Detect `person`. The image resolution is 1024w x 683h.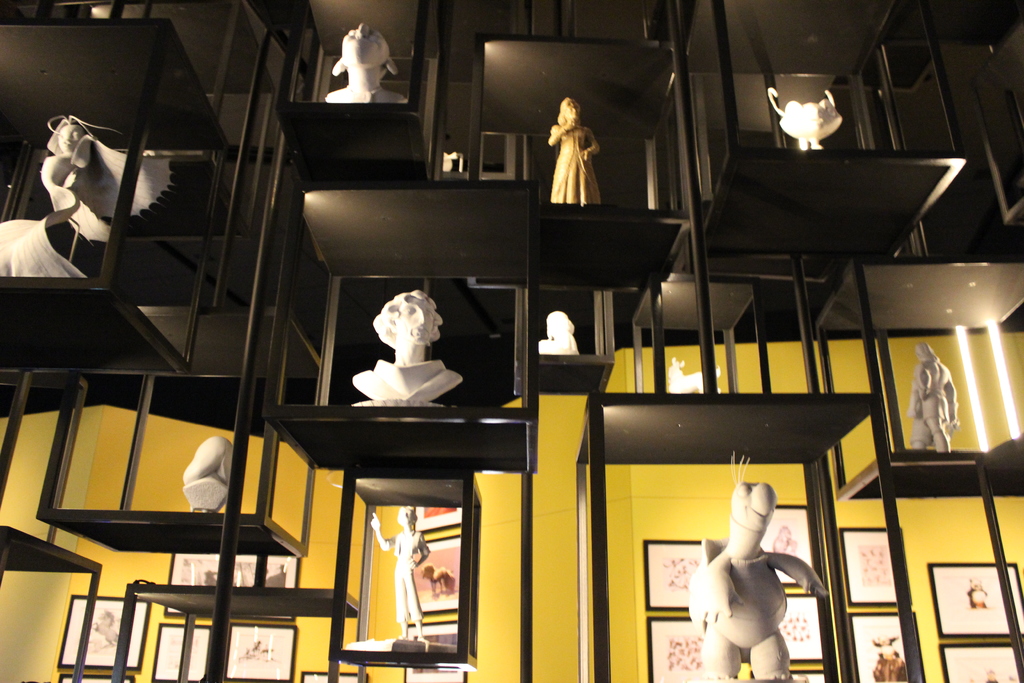
(left=352, top=290, right=466, bottom=400).
